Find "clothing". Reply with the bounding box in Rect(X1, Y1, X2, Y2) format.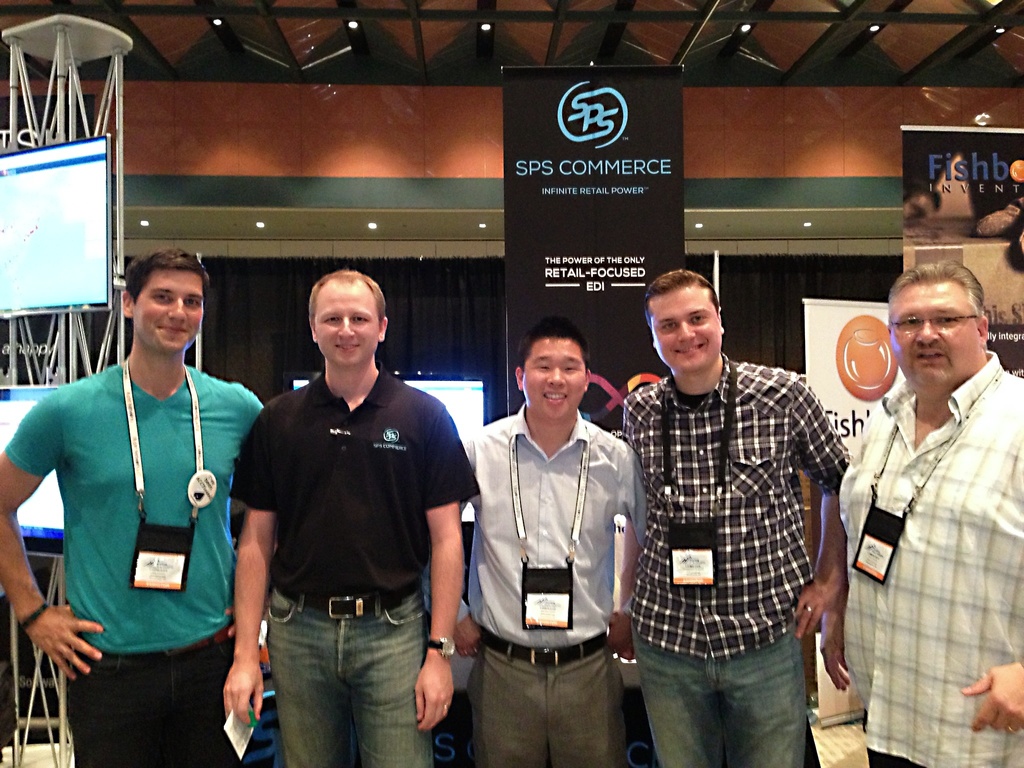
Rect(24, 307, 246, 751).
